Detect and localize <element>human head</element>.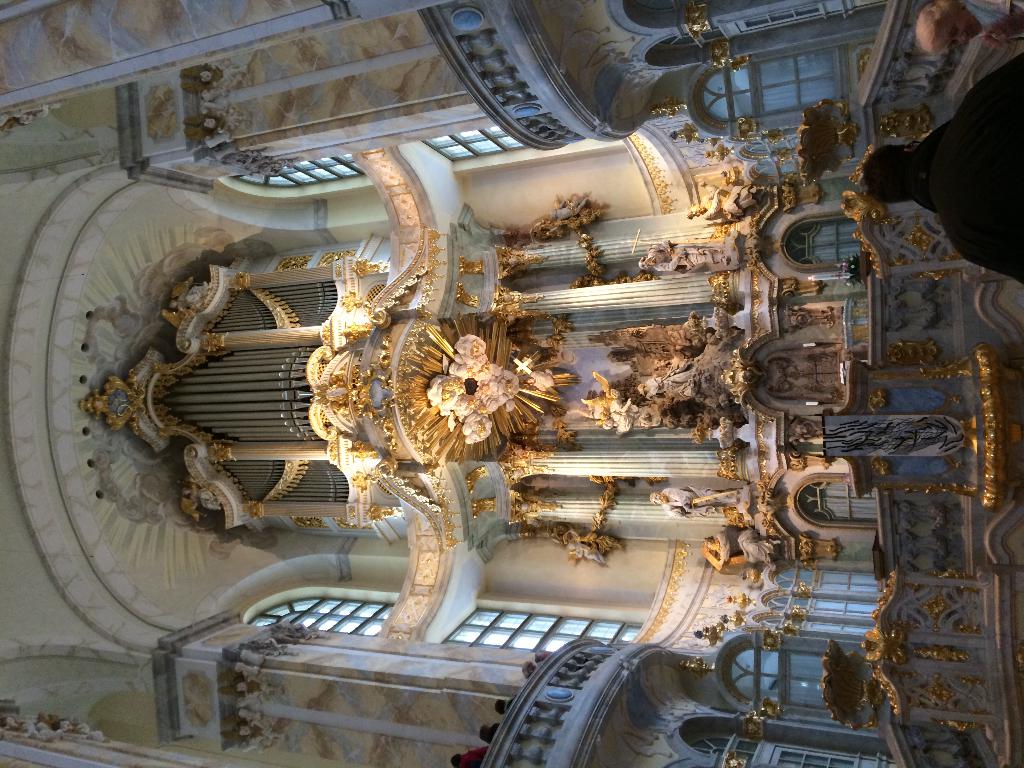
Localized at crop(862, 141, 916, 205).
